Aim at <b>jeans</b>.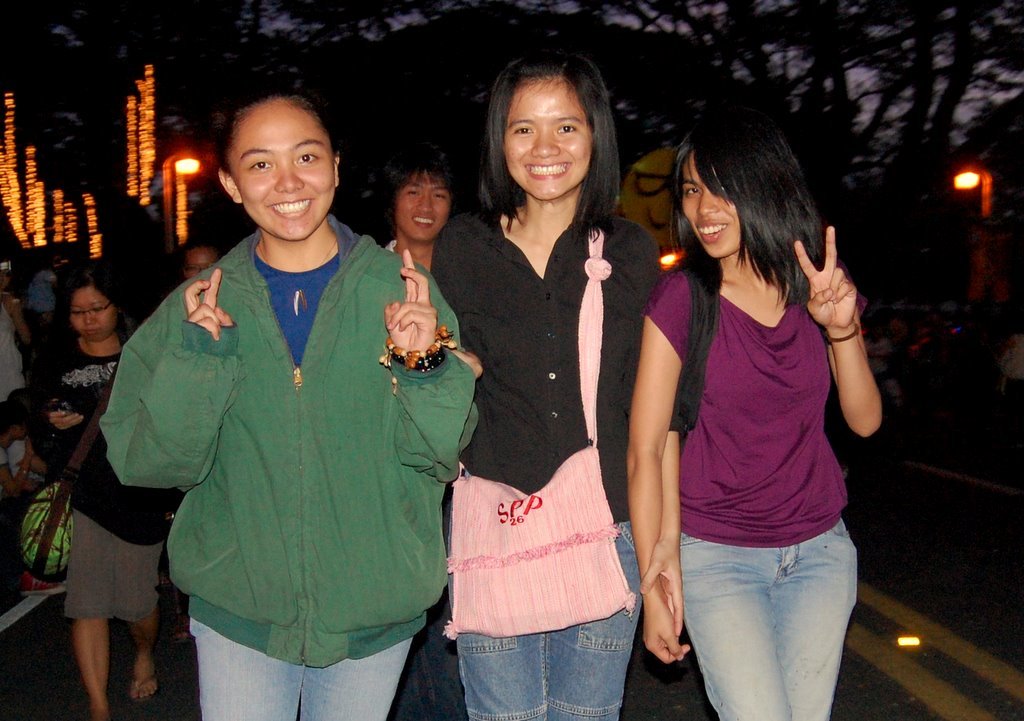
Aimed at (left=183, top=617, right=411, bottom=720).
